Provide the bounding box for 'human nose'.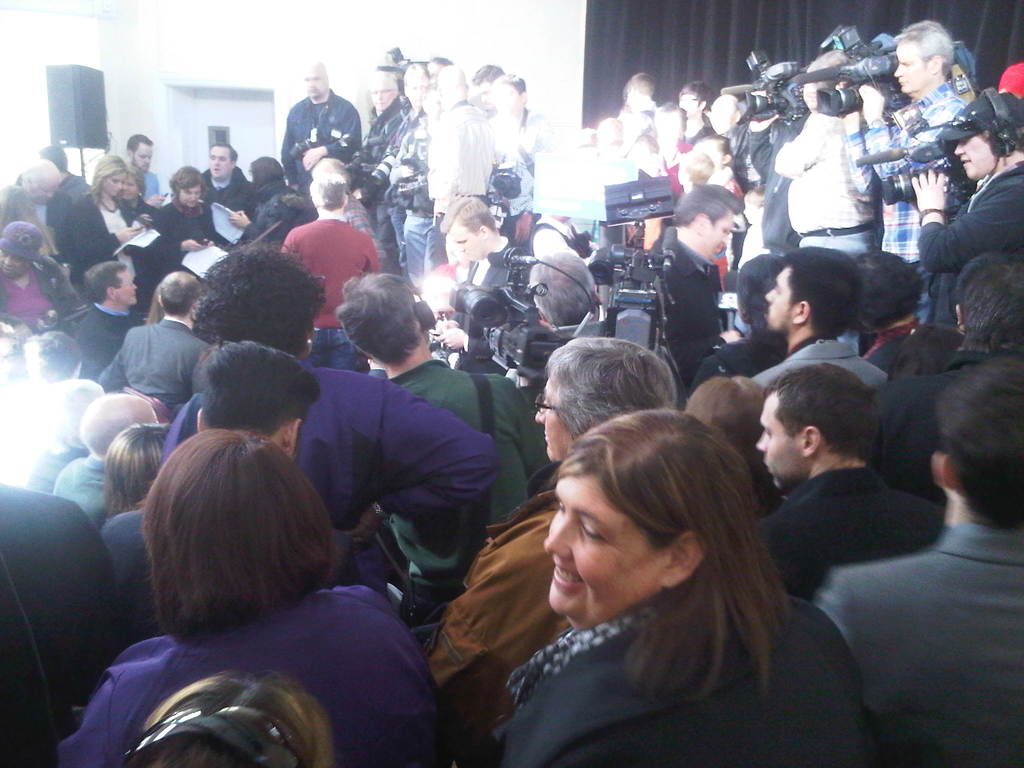
locate(4, 253, 12, 267).
